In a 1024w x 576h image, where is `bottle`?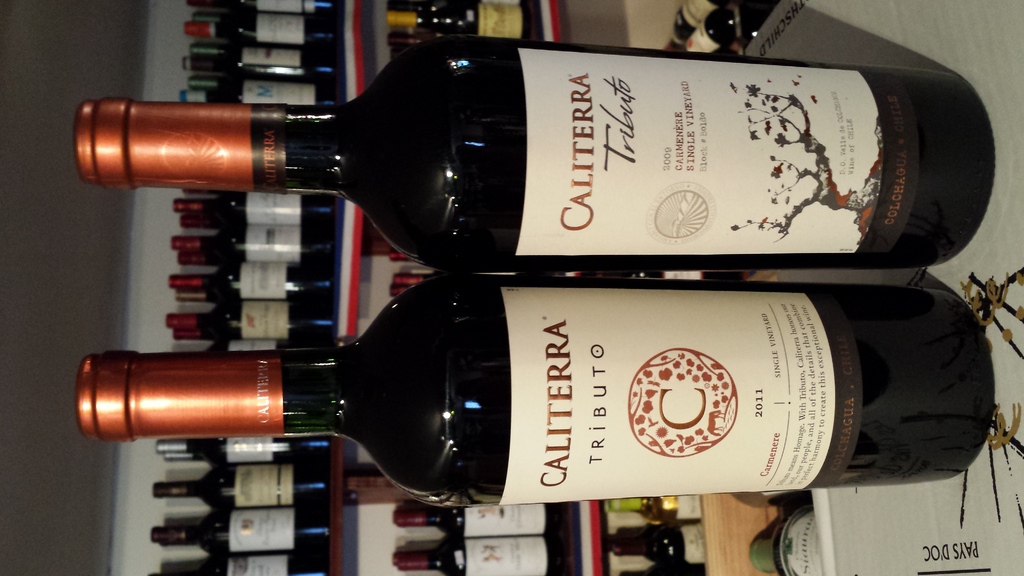
crop(184, 335, 341, 356).
